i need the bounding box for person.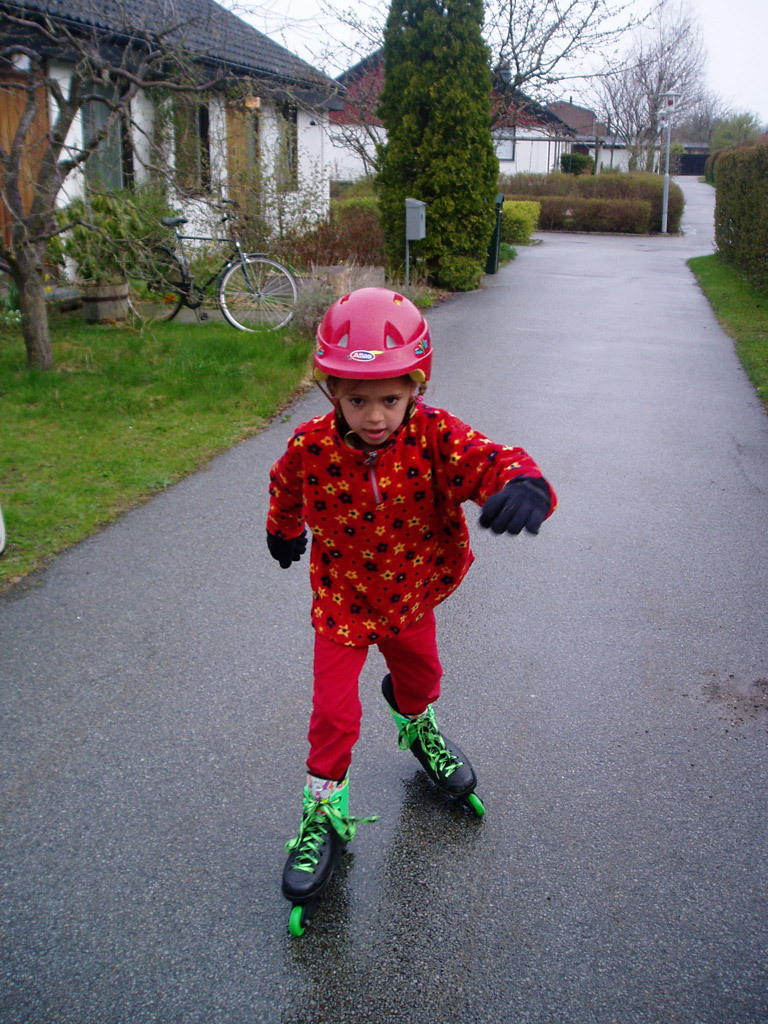
Here it is: Rect(258, 278, 547, 839).
